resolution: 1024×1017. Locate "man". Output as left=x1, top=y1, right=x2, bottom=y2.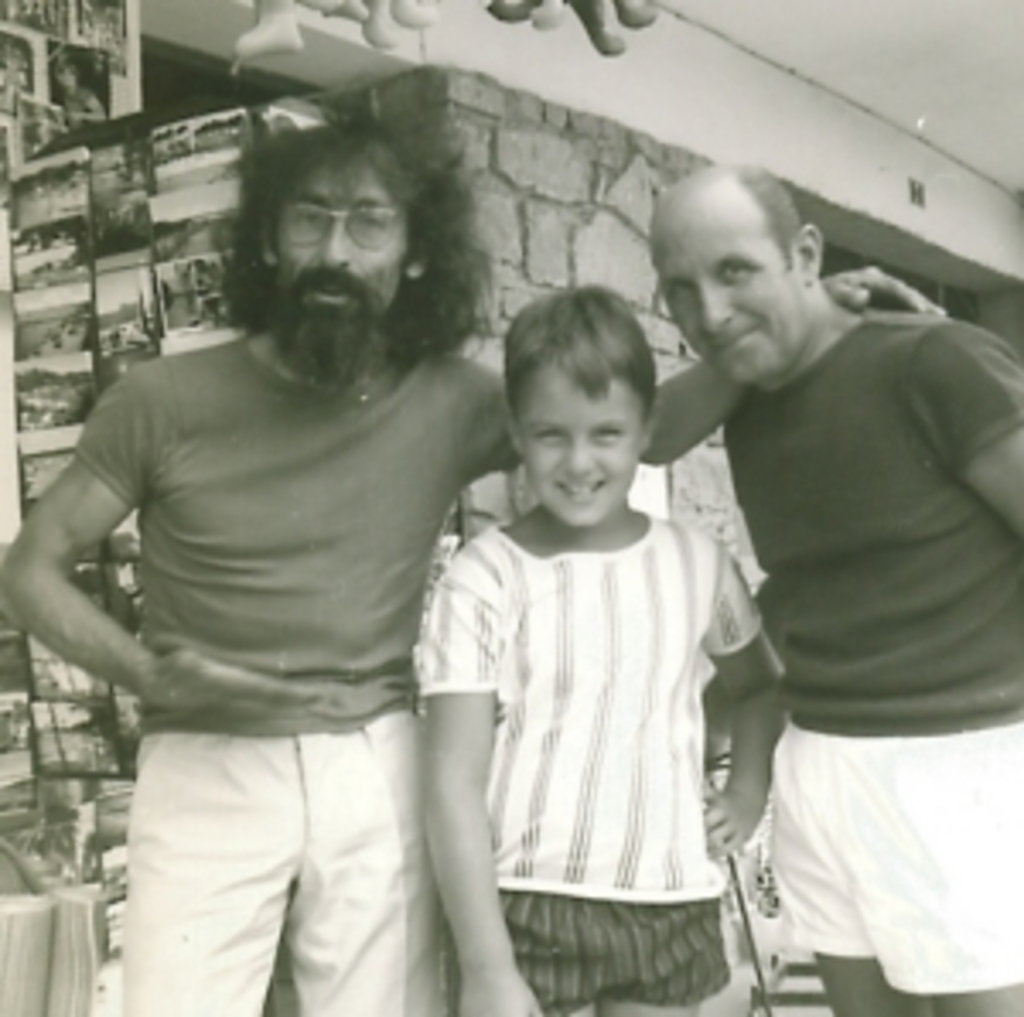
left=0, top=89, right=942, bottom=1014.
